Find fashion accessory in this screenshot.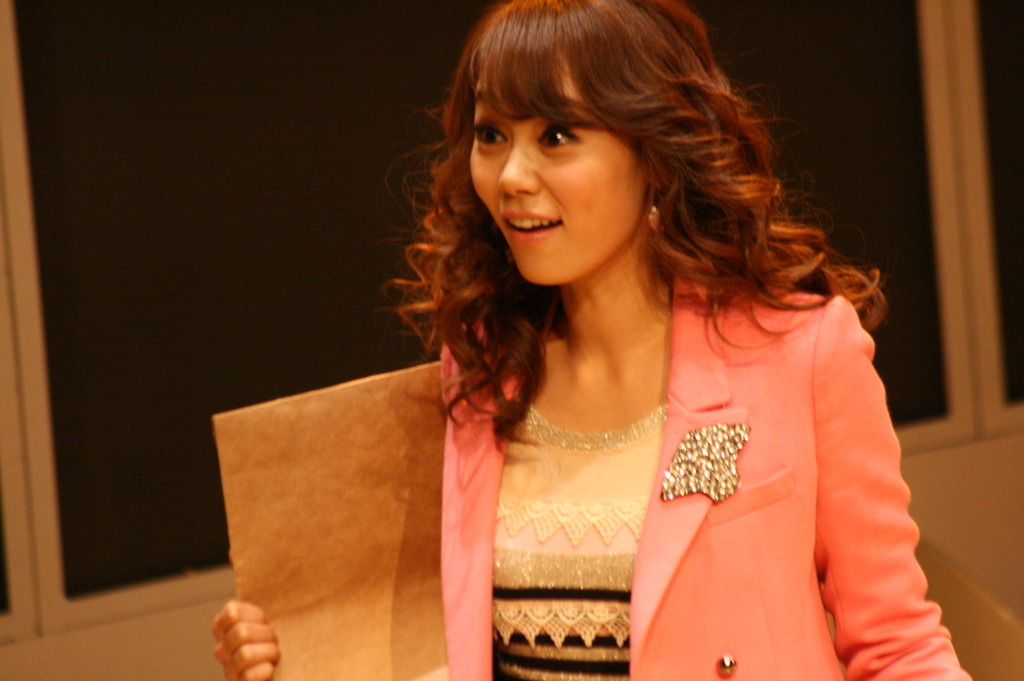
The bounding box for fashion accessory is 657, 421, 753, 506.
